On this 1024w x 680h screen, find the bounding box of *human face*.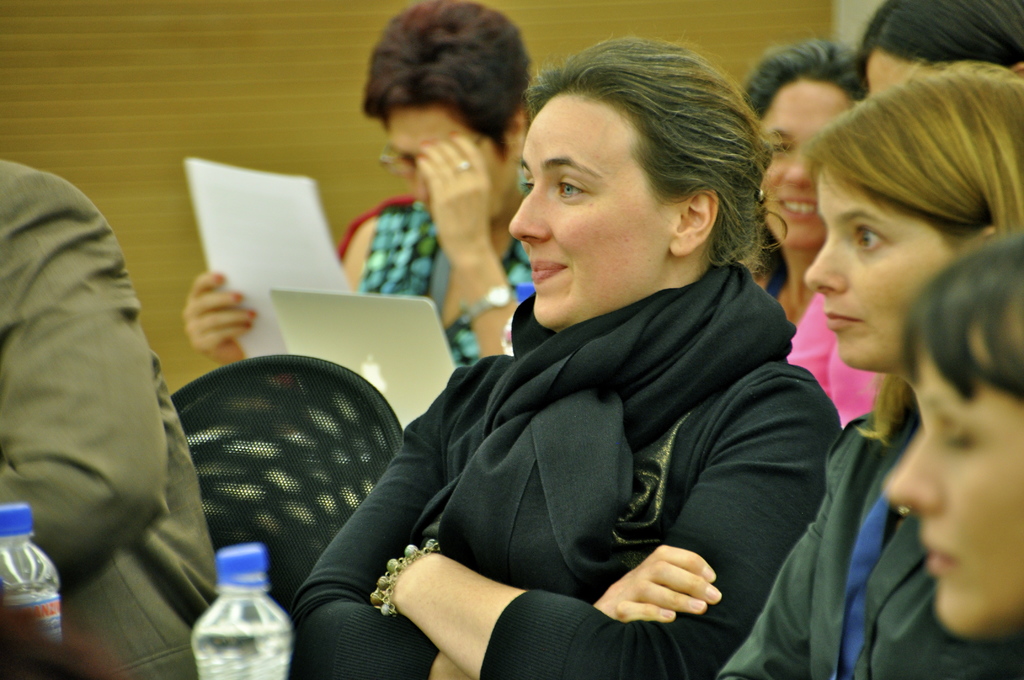
Bounding box: 803:171:956:371.
